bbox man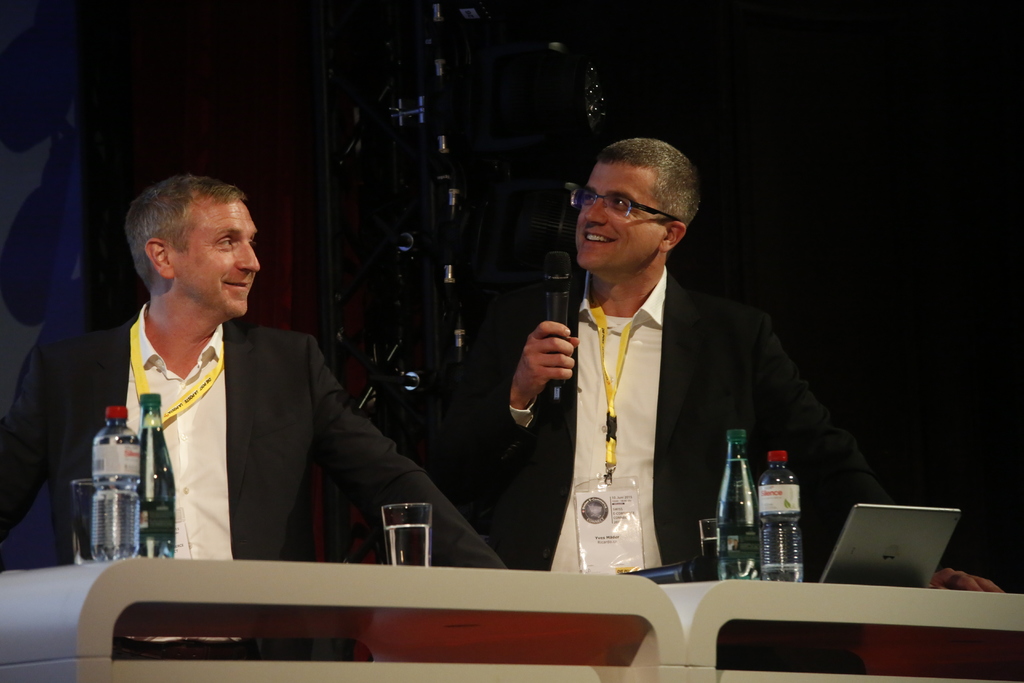
{"left": 0, "top": 174, "right": 519, "bottom": 564}
